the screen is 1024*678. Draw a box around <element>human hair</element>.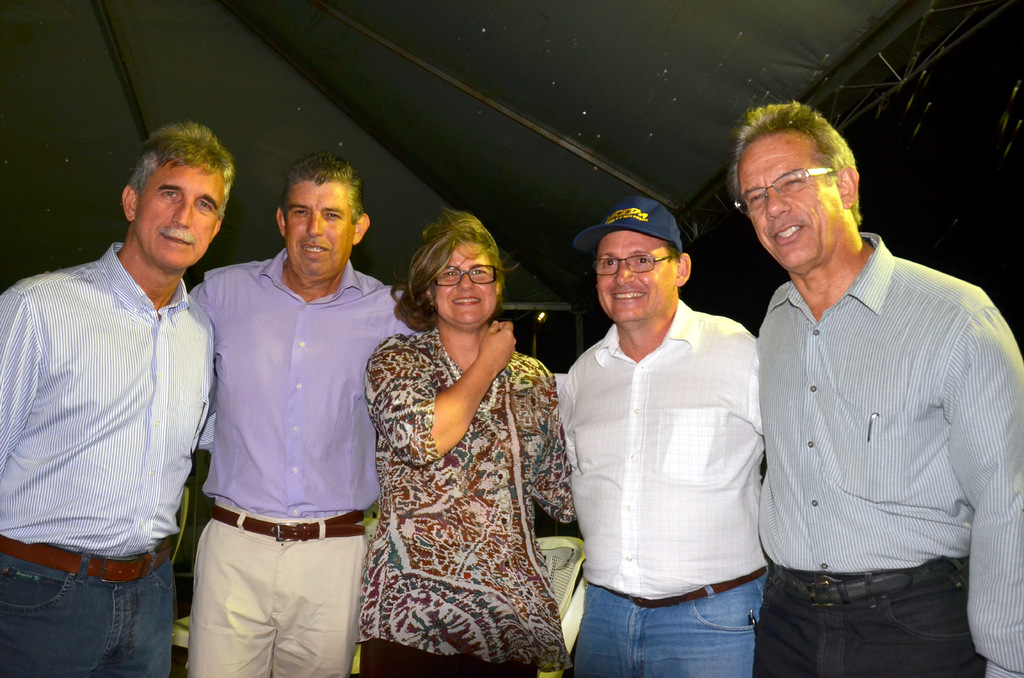
276:152:368:227.
